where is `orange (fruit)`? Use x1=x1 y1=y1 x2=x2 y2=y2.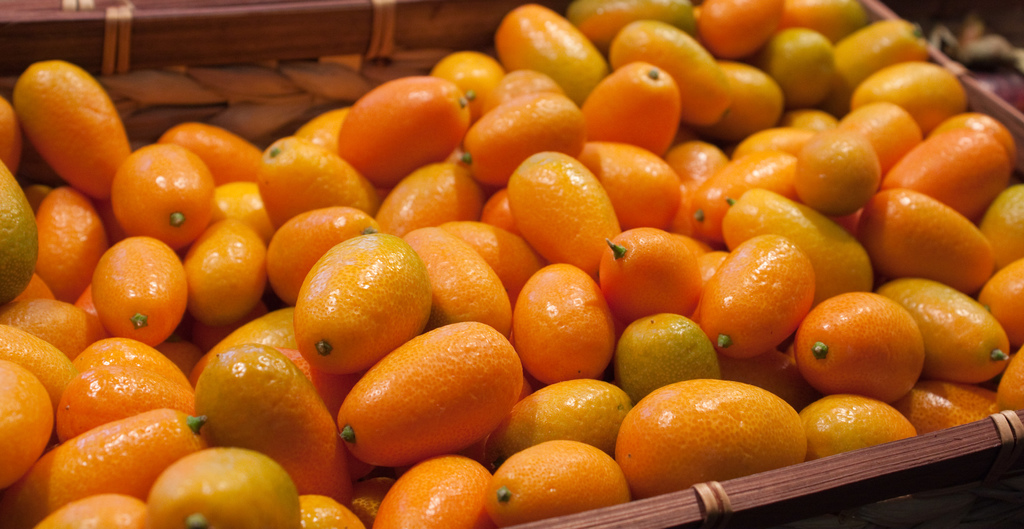
x1=494 y1=437 x2=636 y2=514.
